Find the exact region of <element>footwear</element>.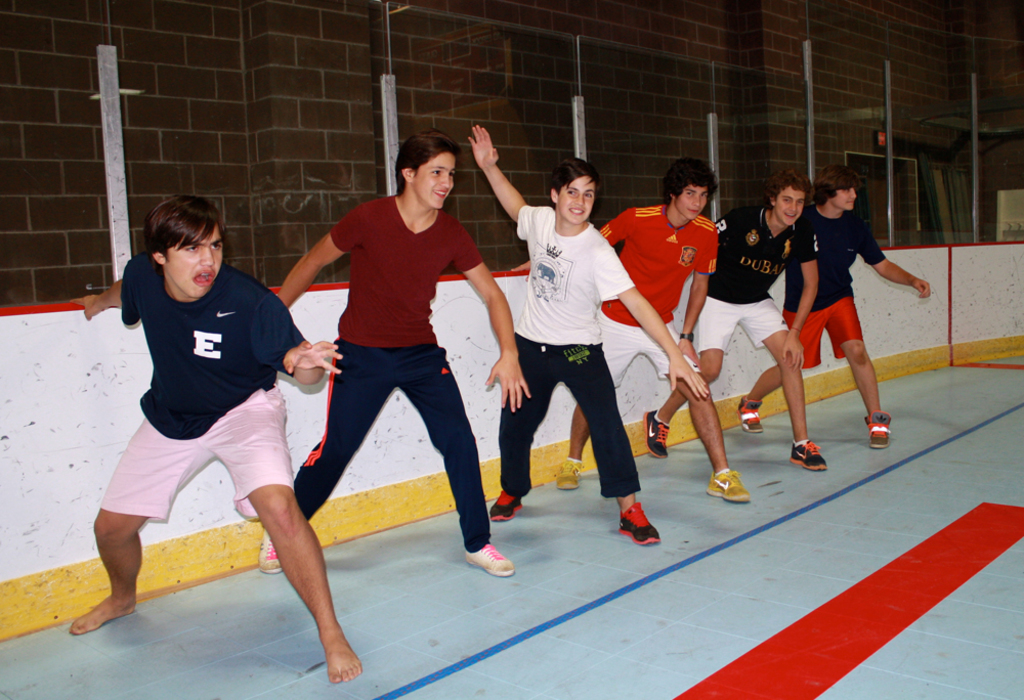
Exact region: {"left": 258, "top": 526, "right": 280, "bottom": 573}.
